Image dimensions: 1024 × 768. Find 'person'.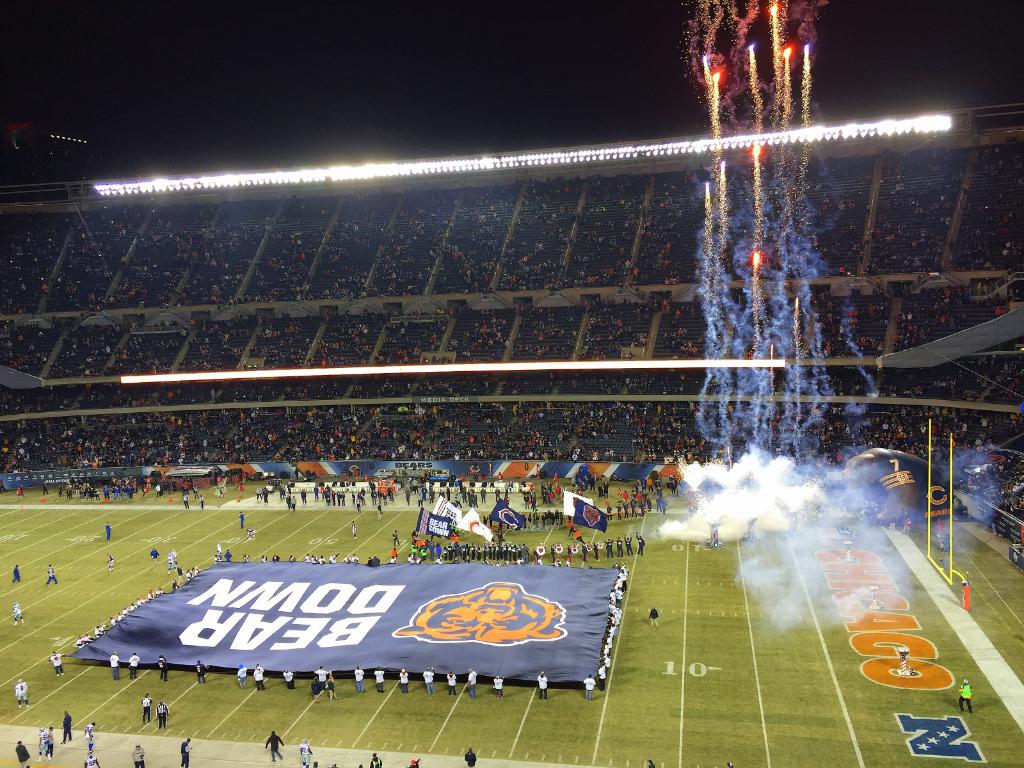
BBox(646, 605, 660, 628).
